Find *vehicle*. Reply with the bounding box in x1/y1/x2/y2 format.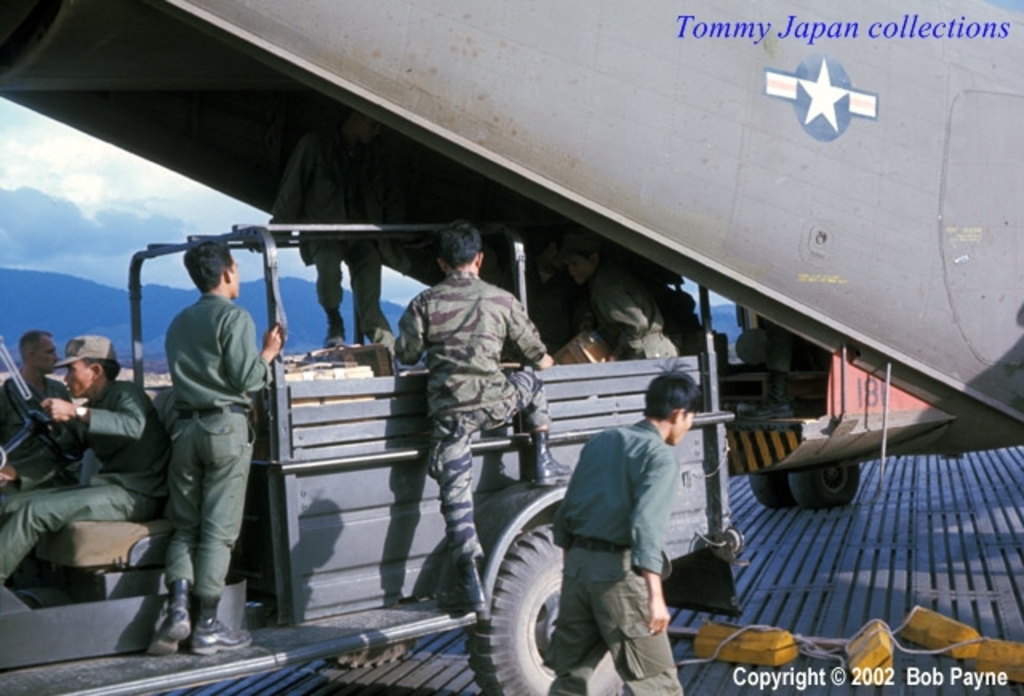
0/0/1022/518.
